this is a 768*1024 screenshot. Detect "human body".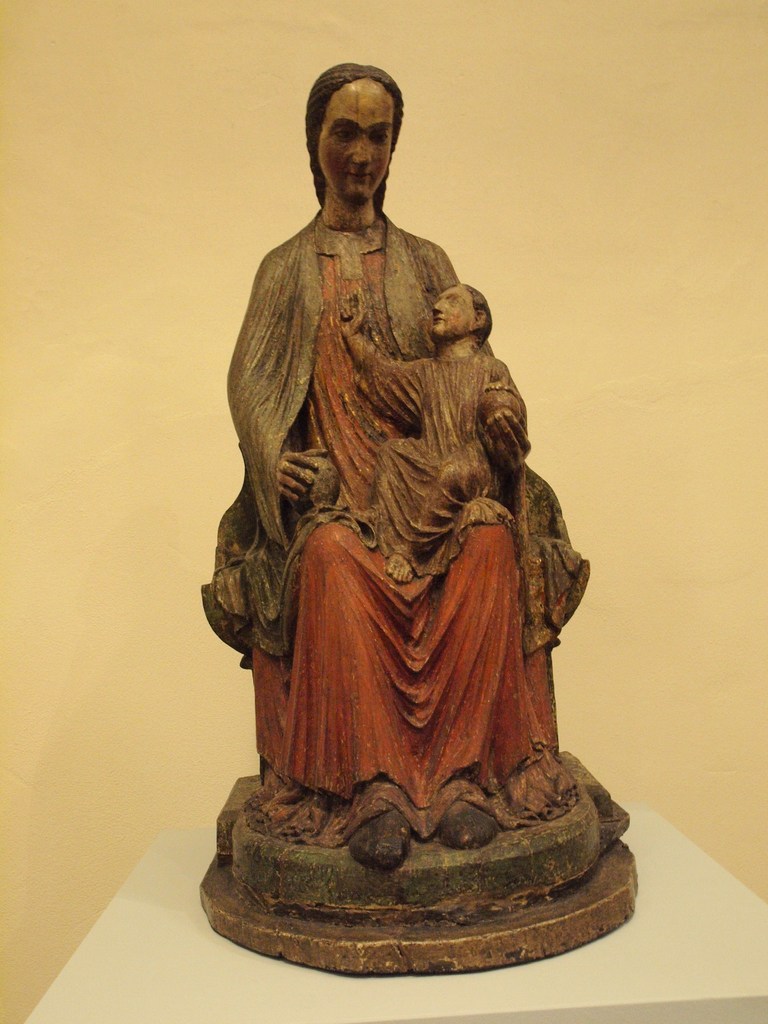
{"x1": 341, "y1": 291, "x2": 539, "y2": 595}.
